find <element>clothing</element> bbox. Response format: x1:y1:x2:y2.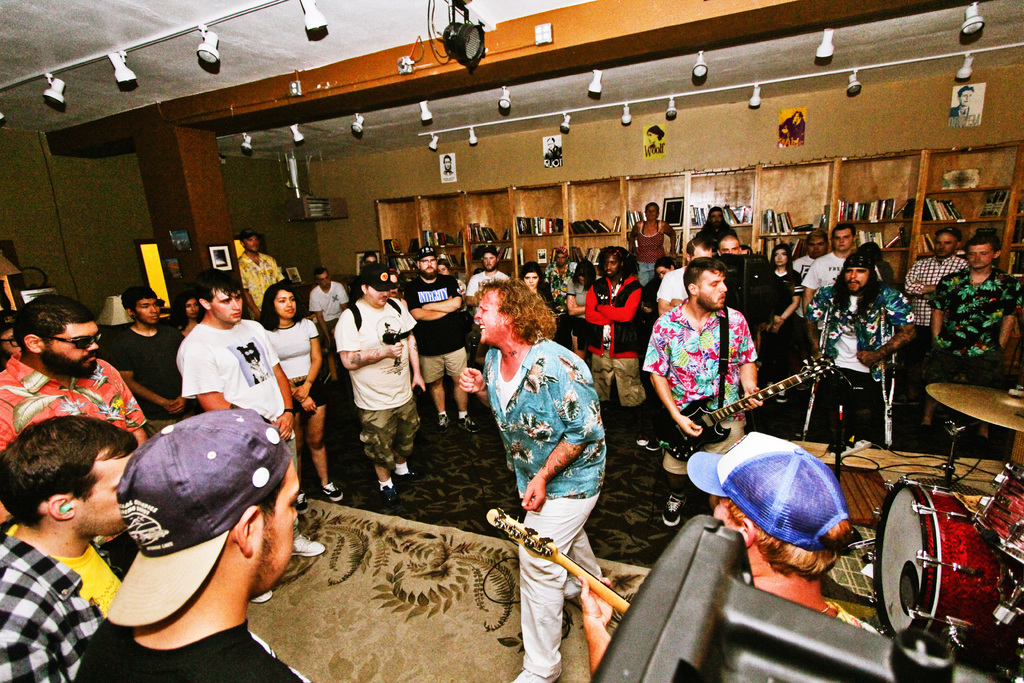
0:344:144:572.
